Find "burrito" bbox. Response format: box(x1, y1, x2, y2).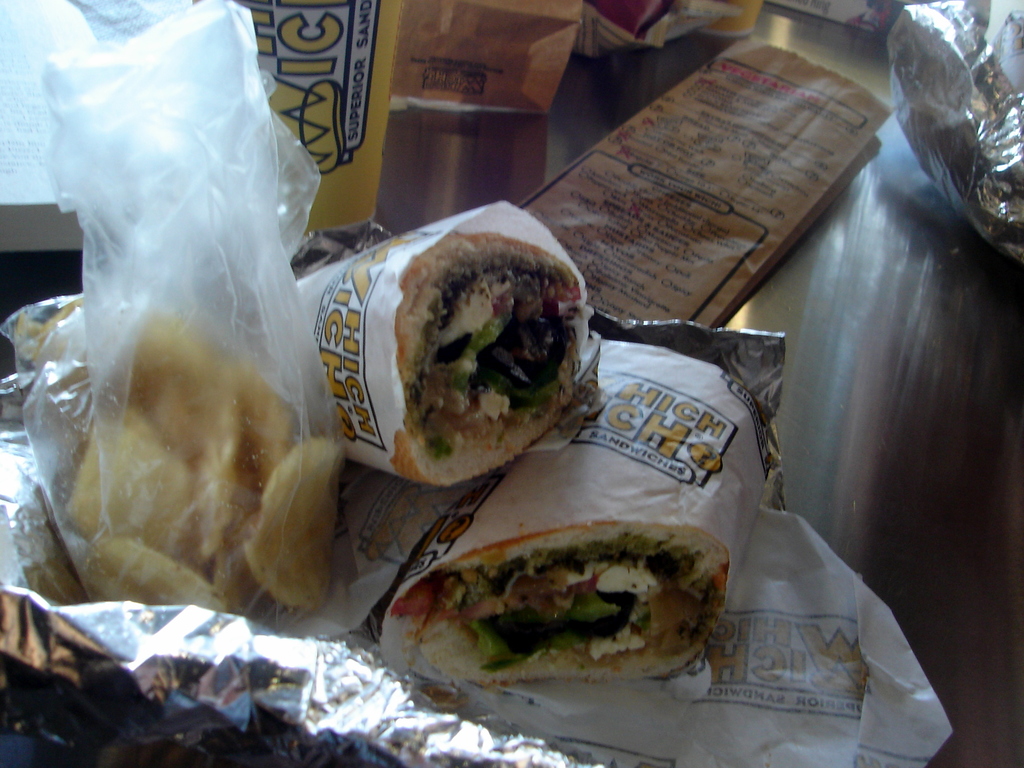
box(295, 202, 594, 491).
